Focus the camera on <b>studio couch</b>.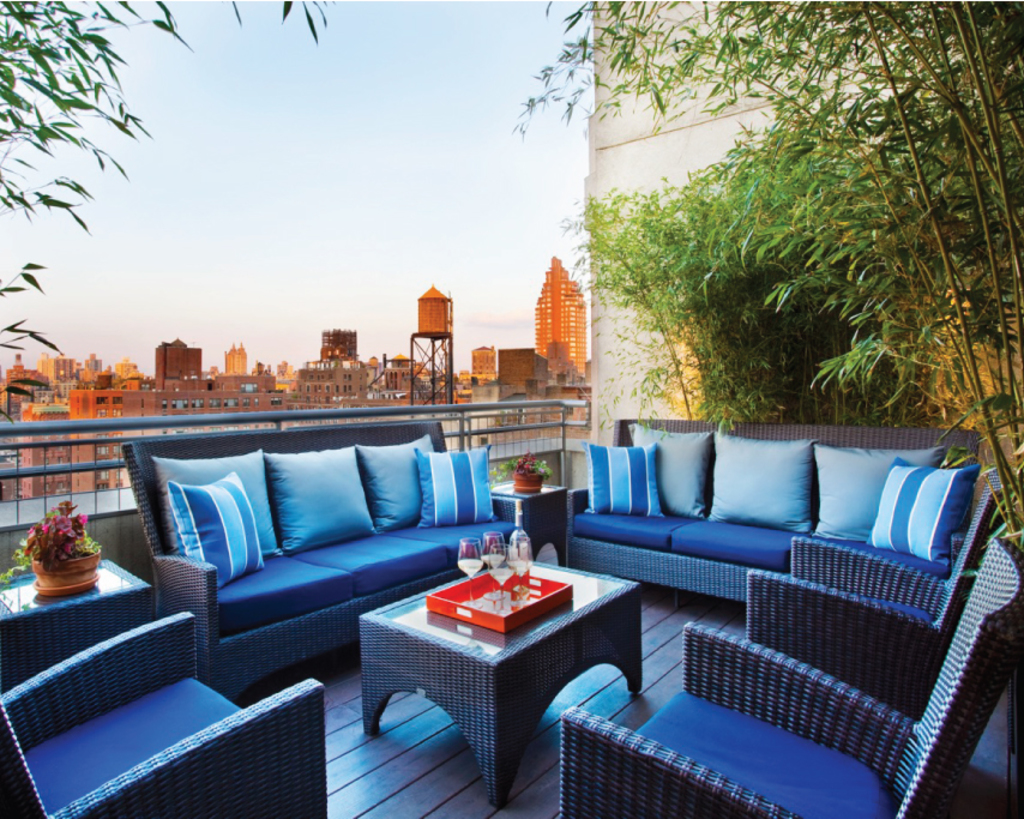
Focus region: x1=1 y1=624 x2=303 y2=818.
